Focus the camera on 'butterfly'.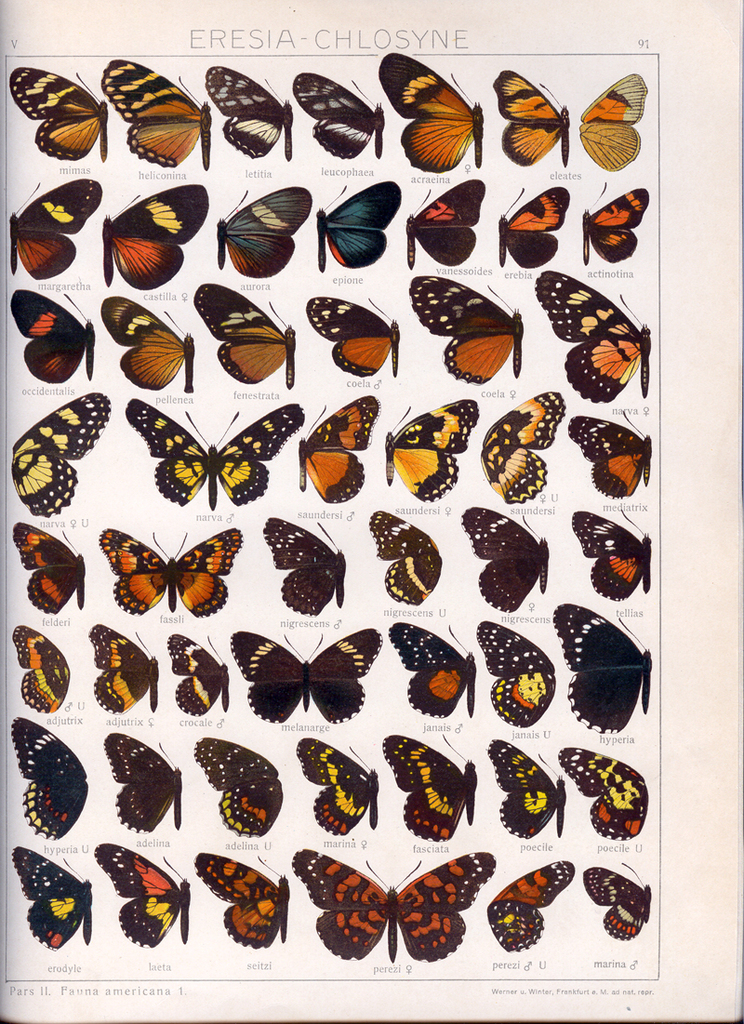
Focus region: 401, 172, 497, 268.
